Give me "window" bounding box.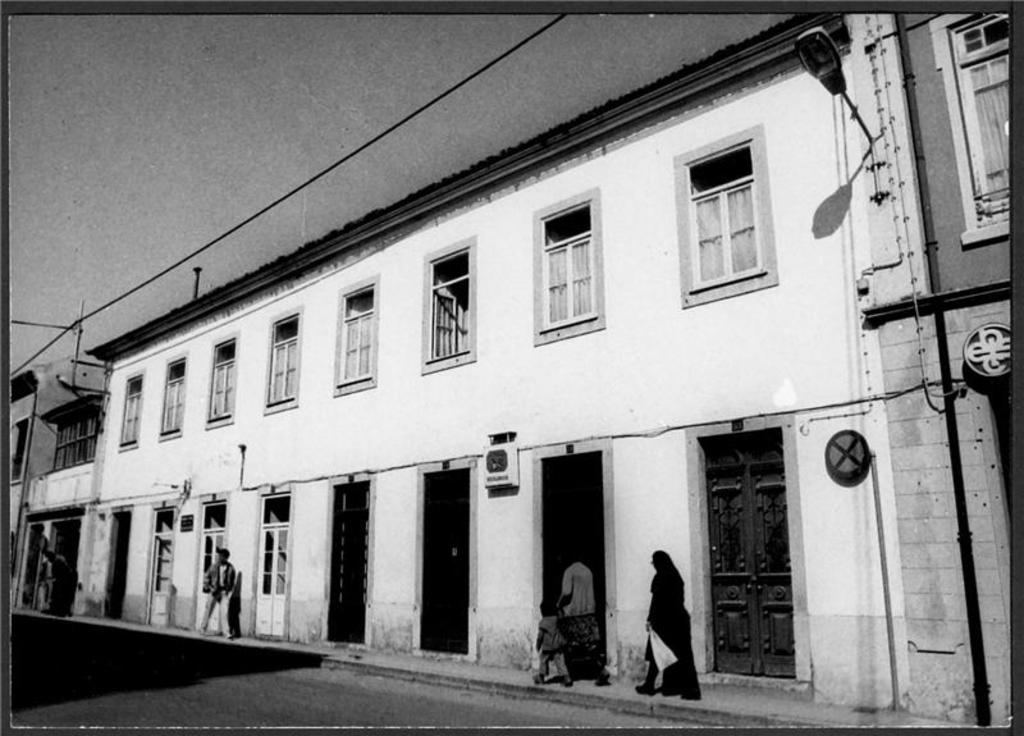
bbox(261, 319, 306, 407).
